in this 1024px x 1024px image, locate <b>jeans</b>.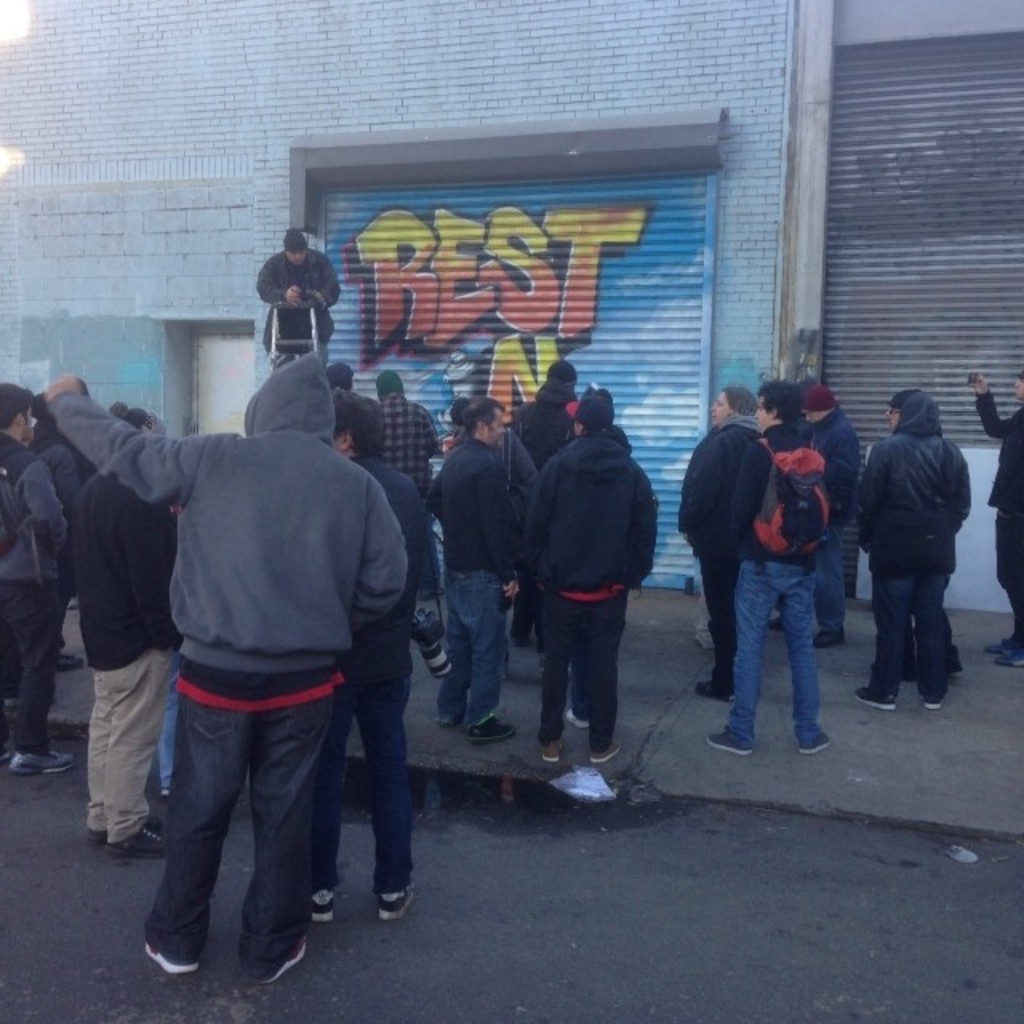
Bounding box: 154, 643, 186, 786.
